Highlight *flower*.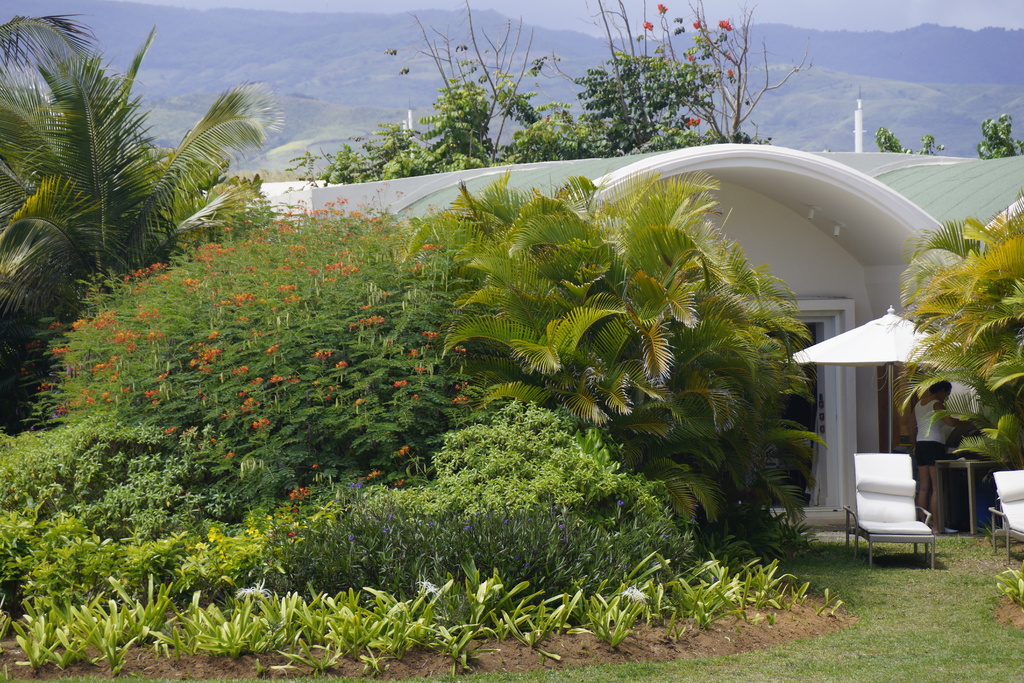
Highlighted region: [x1=180, y1=277, x2=197, y2=297].
